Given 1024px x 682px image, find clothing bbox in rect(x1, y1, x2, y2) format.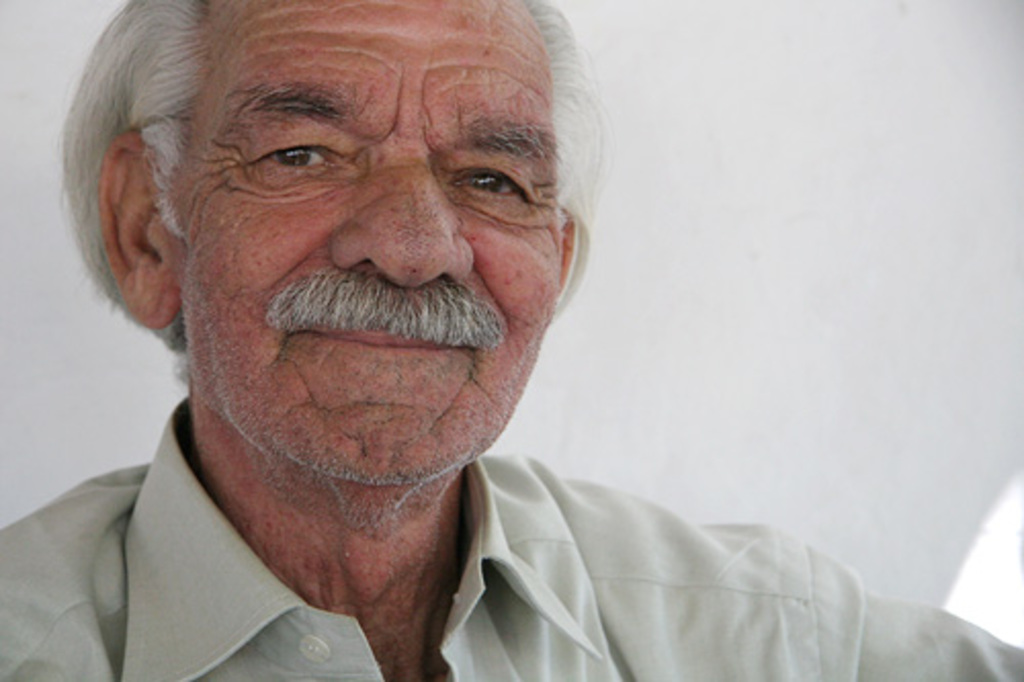
rect(0, 242, 948, 680).
